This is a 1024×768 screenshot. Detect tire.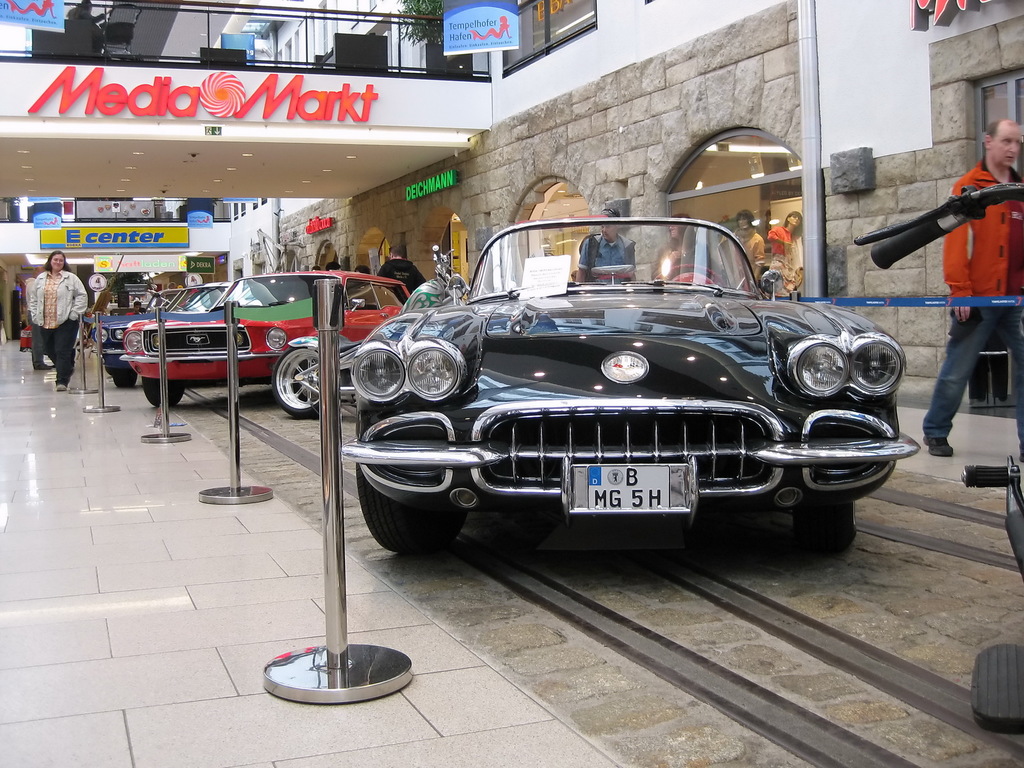
(111,371,140,390).
